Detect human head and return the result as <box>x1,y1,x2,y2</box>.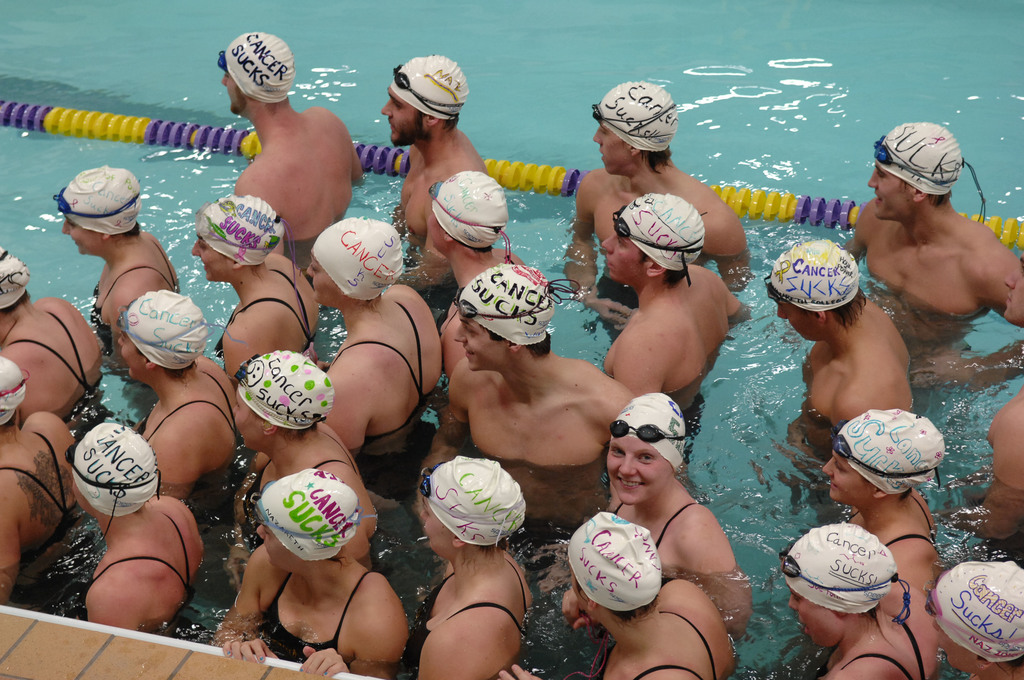
<box>611,394,685,505</box>.
